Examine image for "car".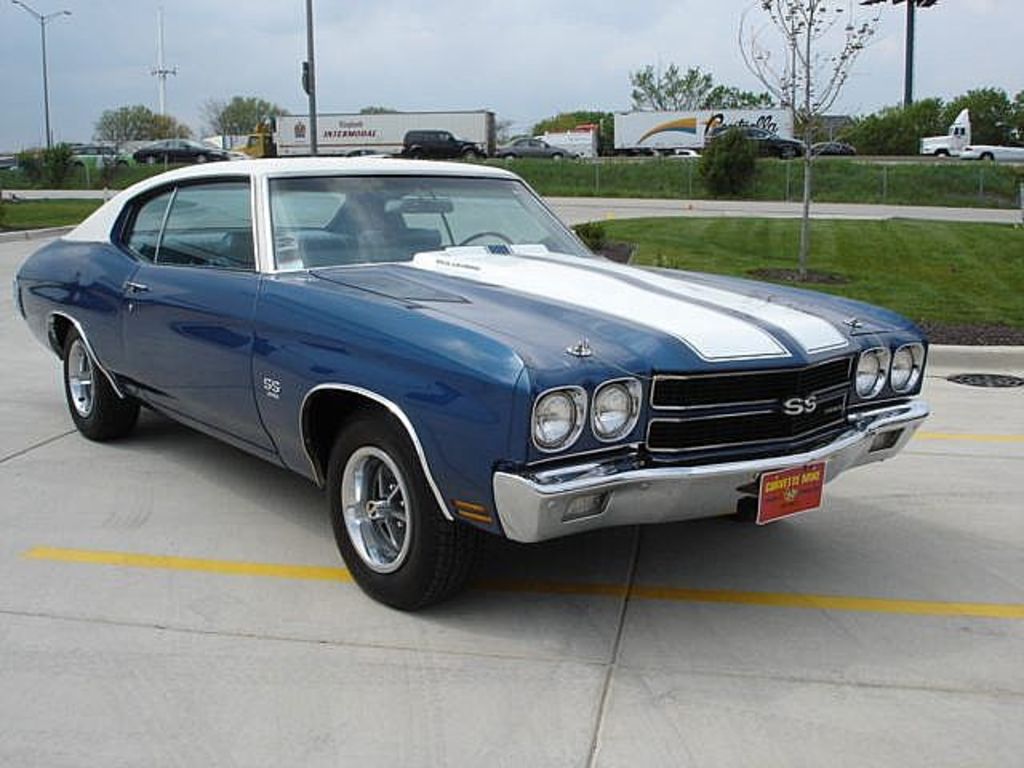
Examination result: (10,157,931,611).
